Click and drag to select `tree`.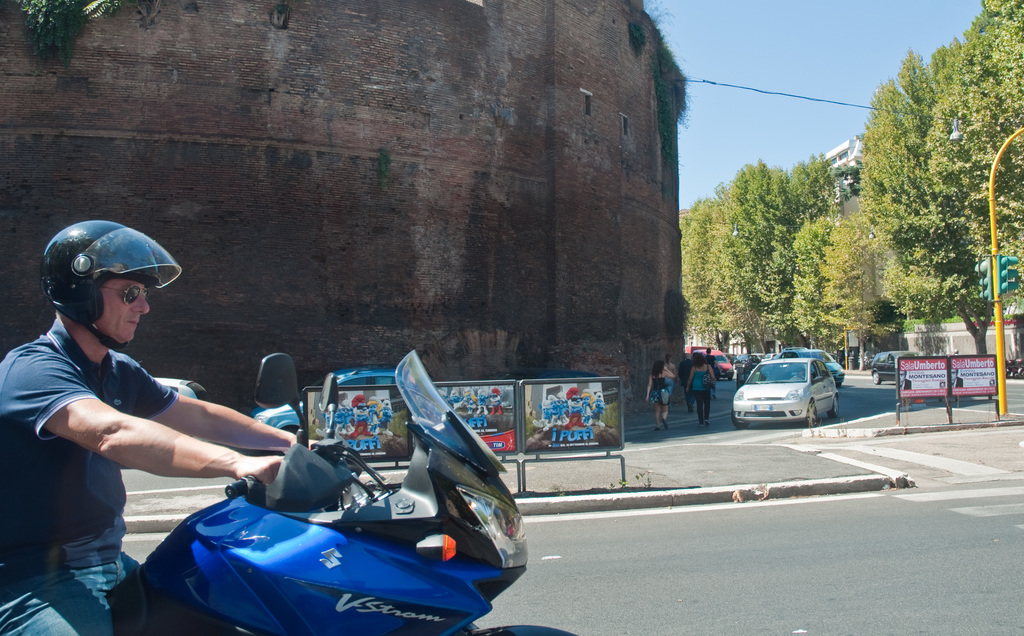
Selection: <region>788, 158, 844, 343</region>.
